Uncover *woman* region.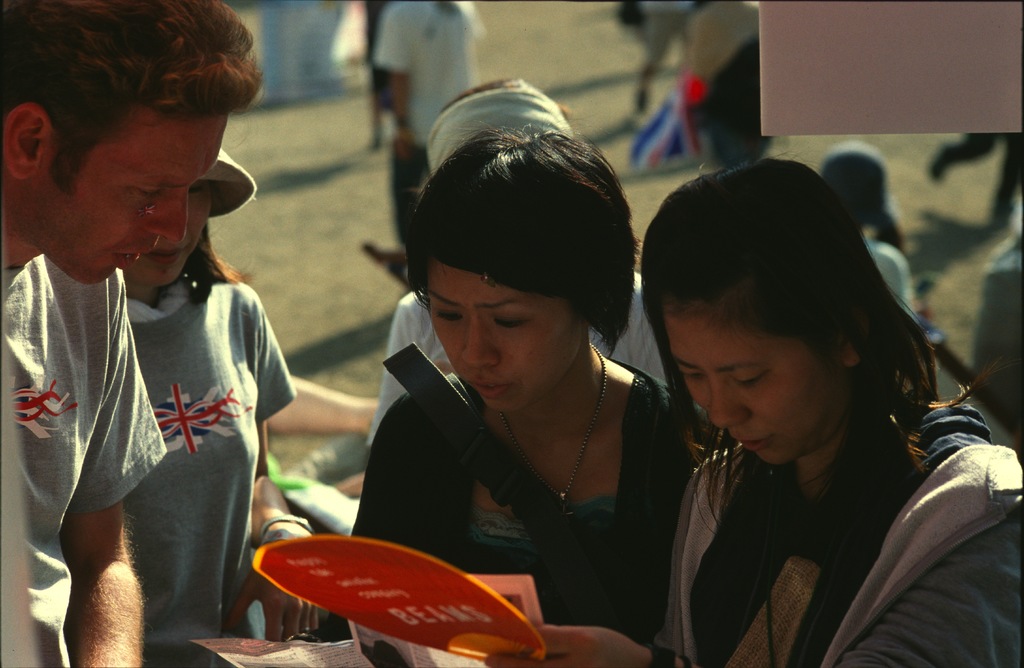
Uncovered: l=60, t=145, r=342, b=667.
